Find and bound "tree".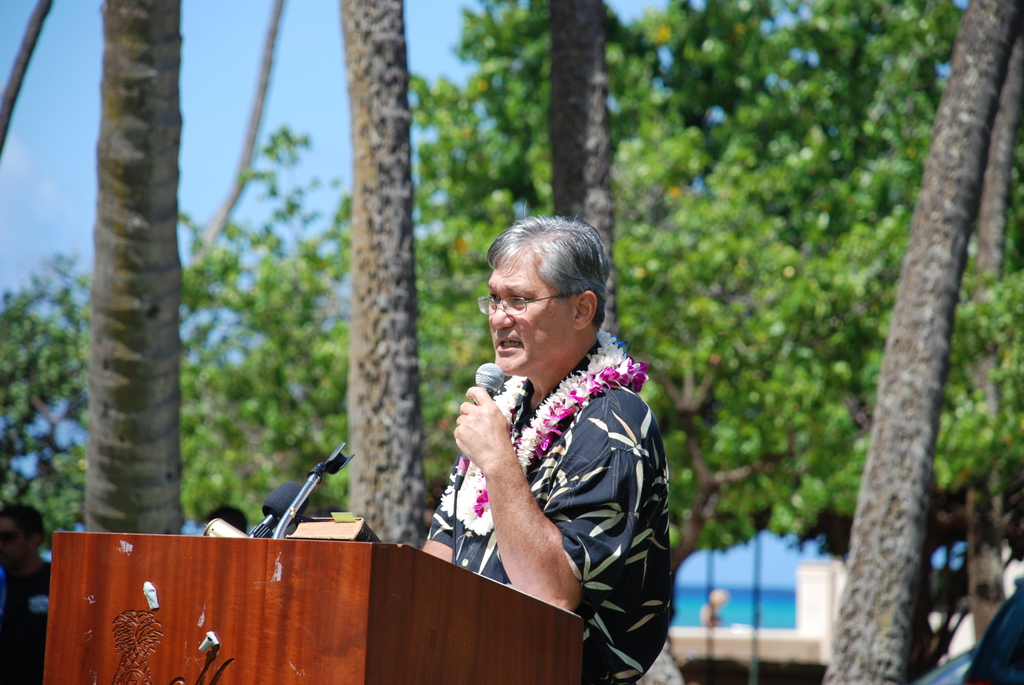
Bound: <bbox>0, 0, 56, 161</bbox>.
